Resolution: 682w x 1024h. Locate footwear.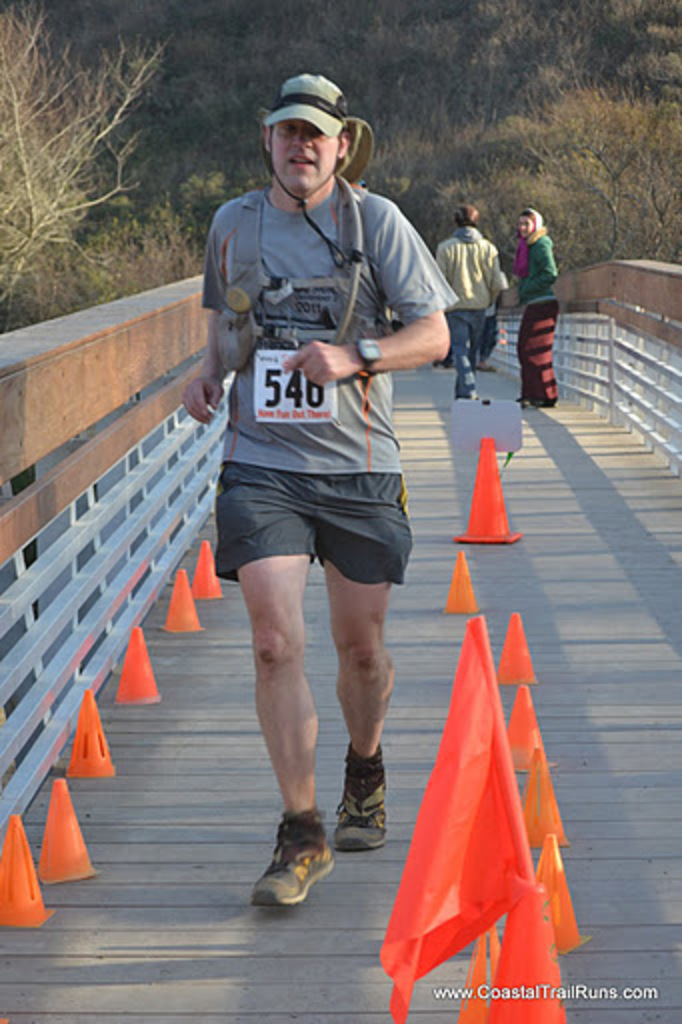
<bbox>464, 396, 482, 406</bbox>.
